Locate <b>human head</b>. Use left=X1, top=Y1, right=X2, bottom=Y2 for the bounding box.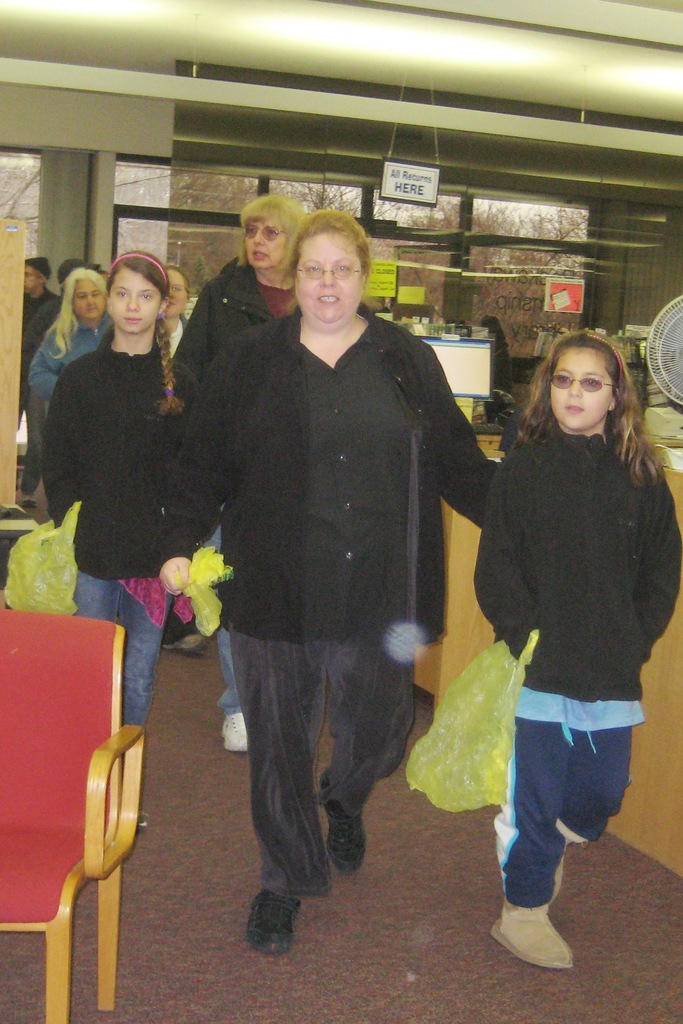
left=53, top=256, right=97, bottom=294.
